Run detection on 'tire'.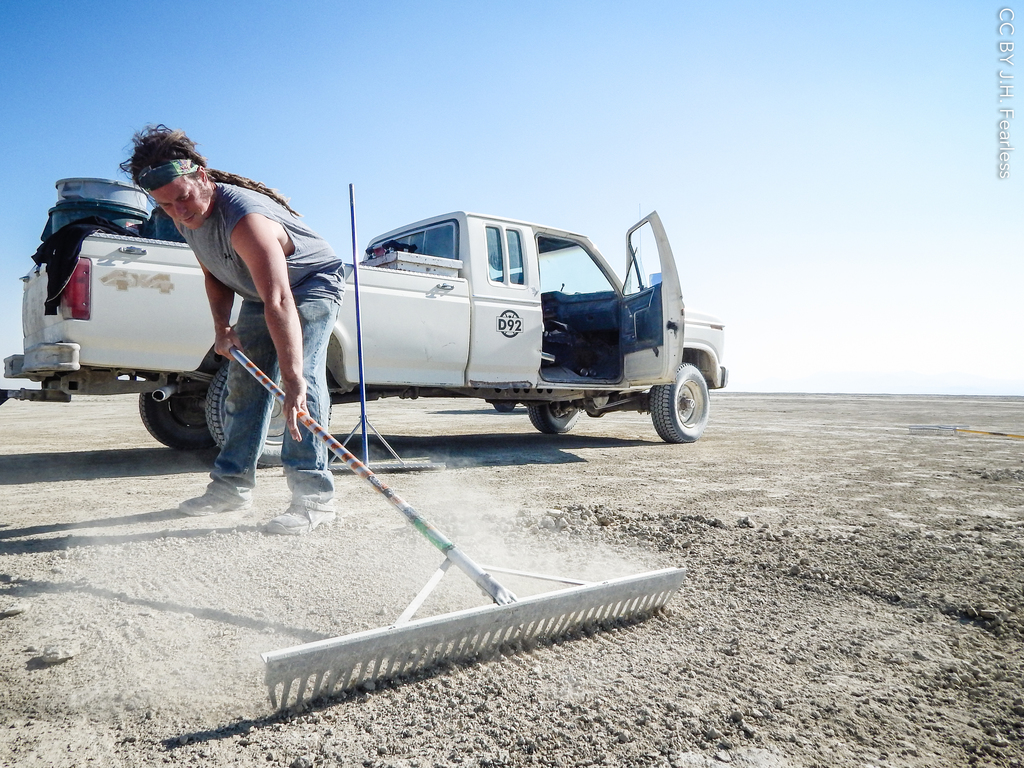
Result: l=646, t=364, r=714, b=442.
